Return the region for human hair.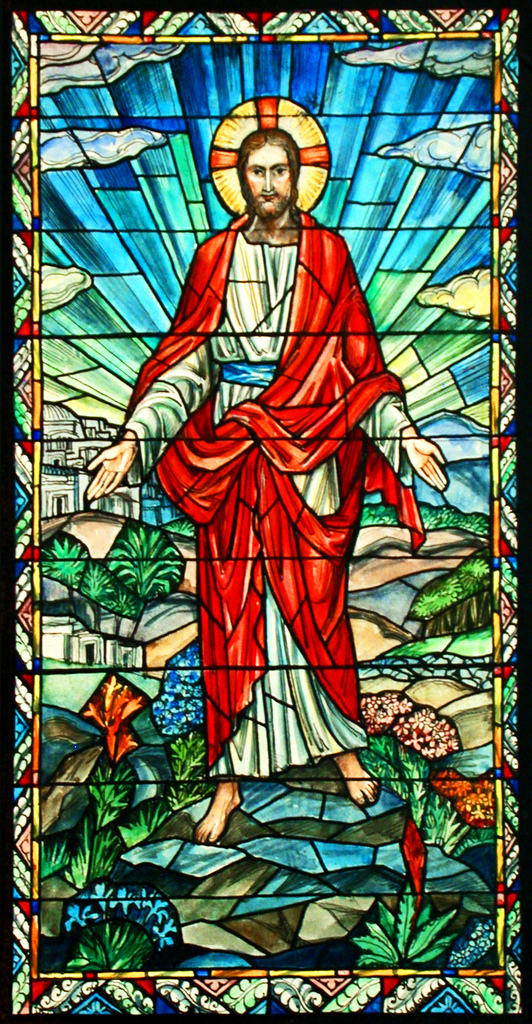
225 125 300 228.
